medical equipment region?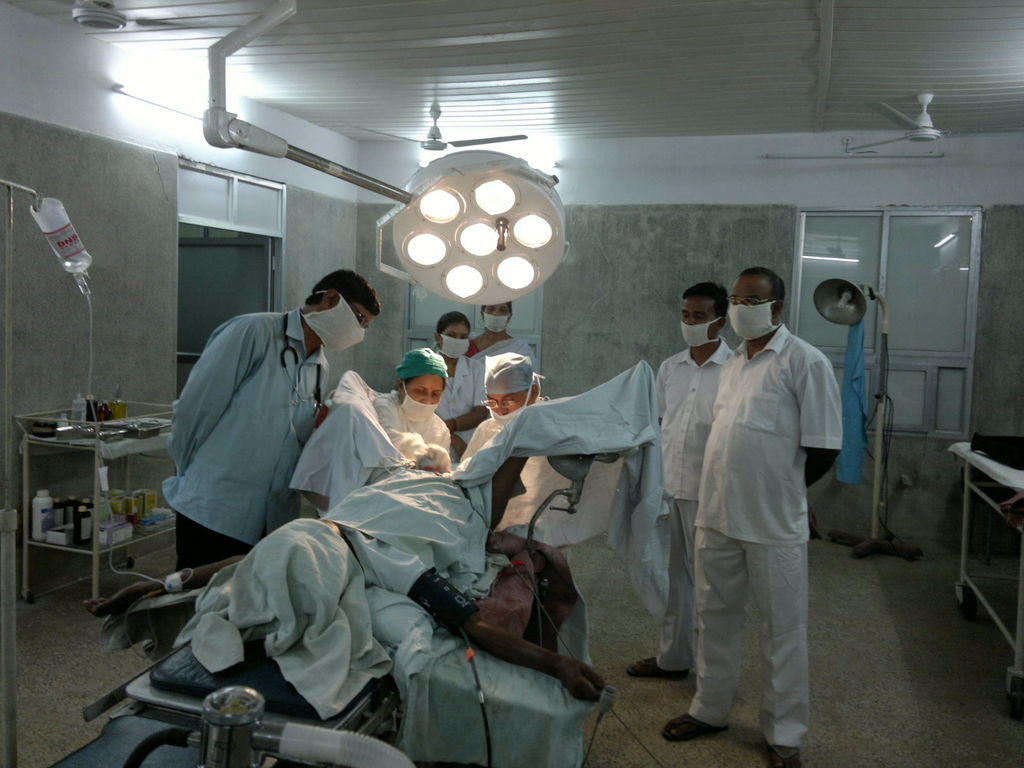
(x1=477, y1=508, x2=666, y2=767)
